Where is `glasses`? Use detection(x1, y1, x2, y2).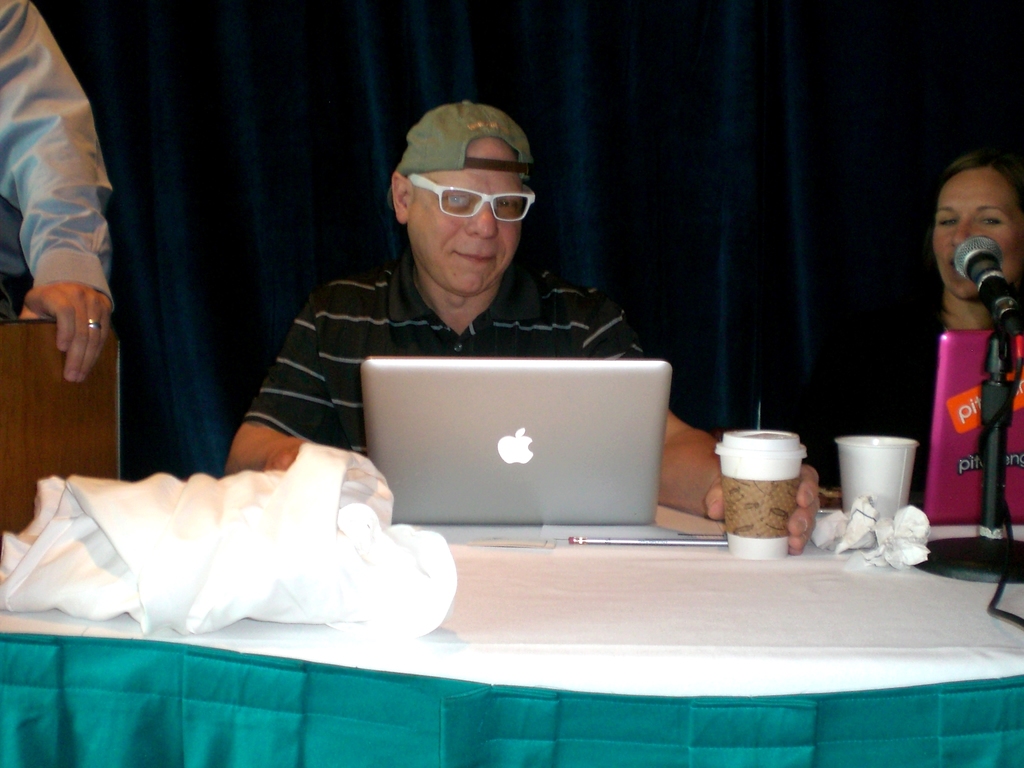
detection(404, 167, 537, 220).
